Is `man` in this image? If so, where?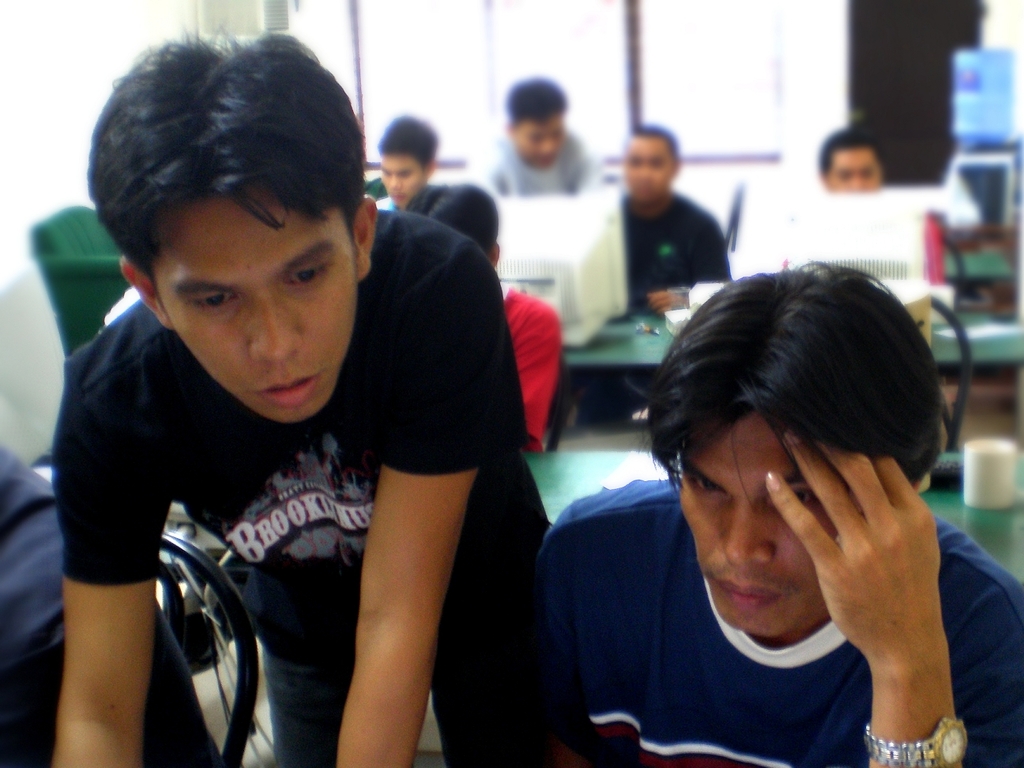
Yes, at 490 251 1023 767.
